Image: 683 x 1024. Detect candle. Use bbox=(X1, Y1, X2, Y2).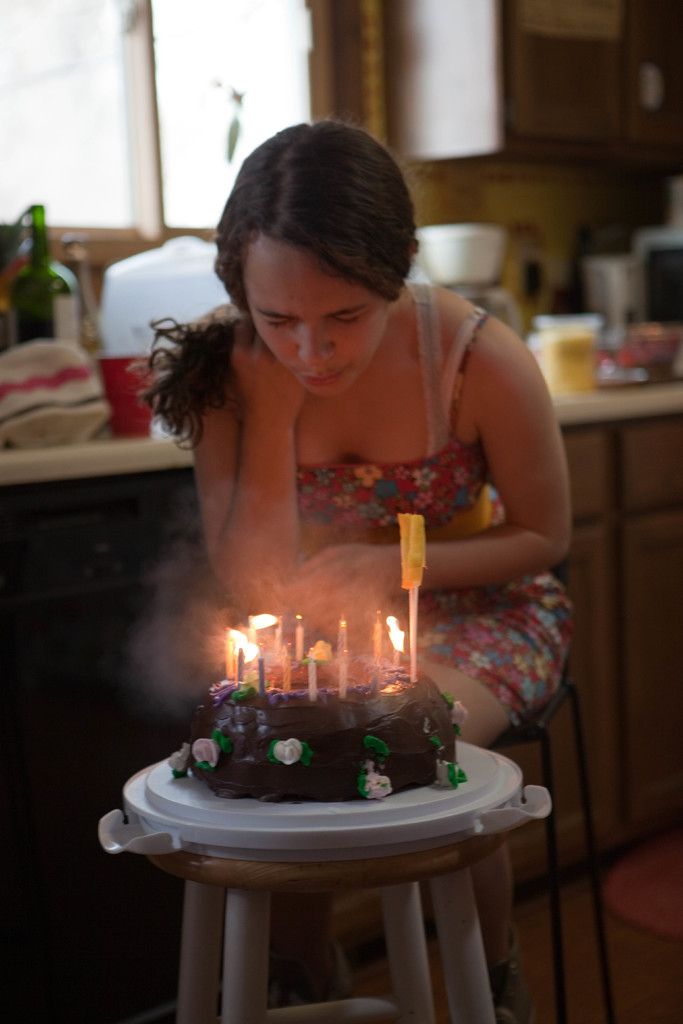
bbox=(294, 614, 301, 664).
